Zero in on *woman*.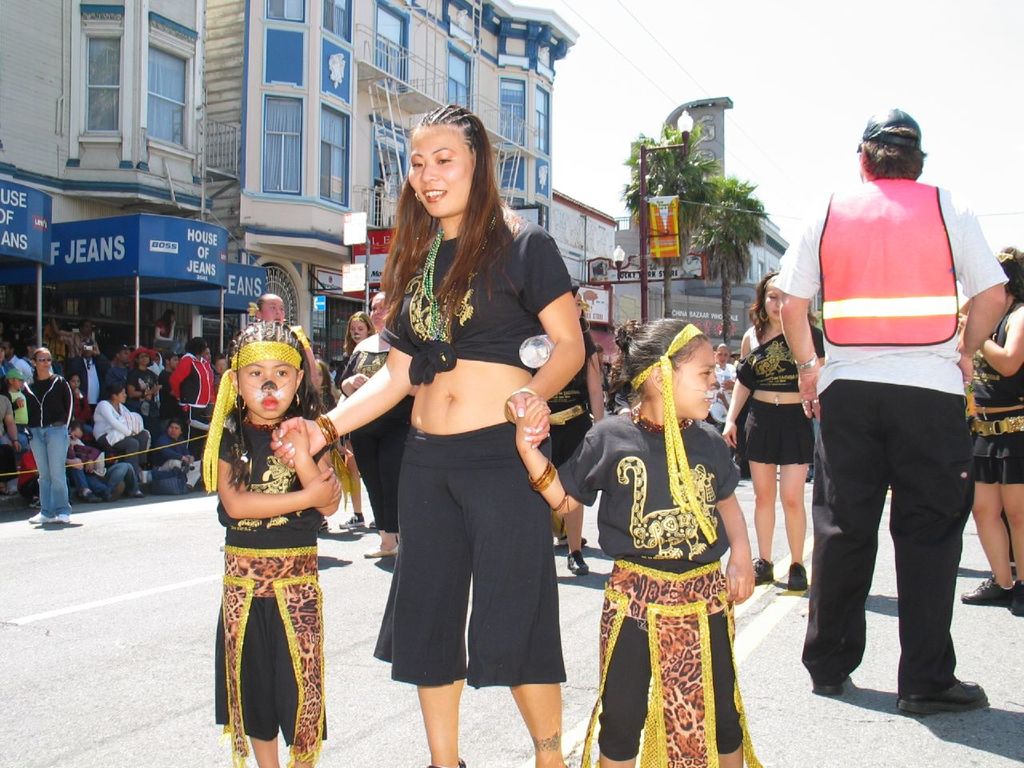
Zeroed in: 698:342:741:439.
